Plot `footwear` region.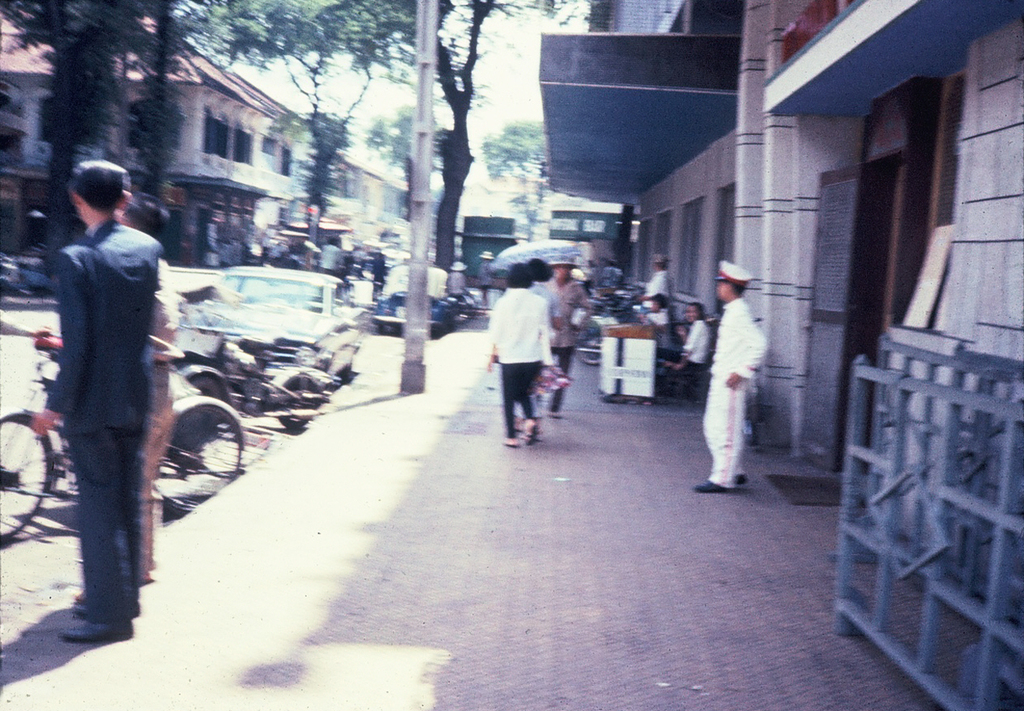
Plotted at bbox(691, 474, 739, 496).
